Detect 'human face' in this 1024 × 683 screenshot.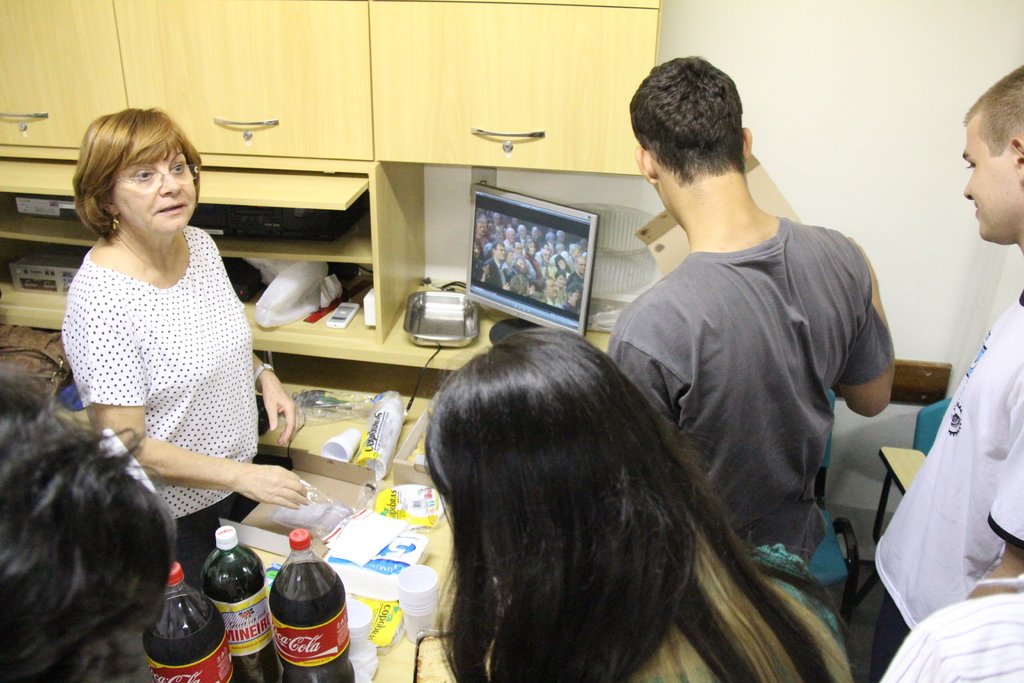
Detection: Rect(545, 251, 550, 262).
